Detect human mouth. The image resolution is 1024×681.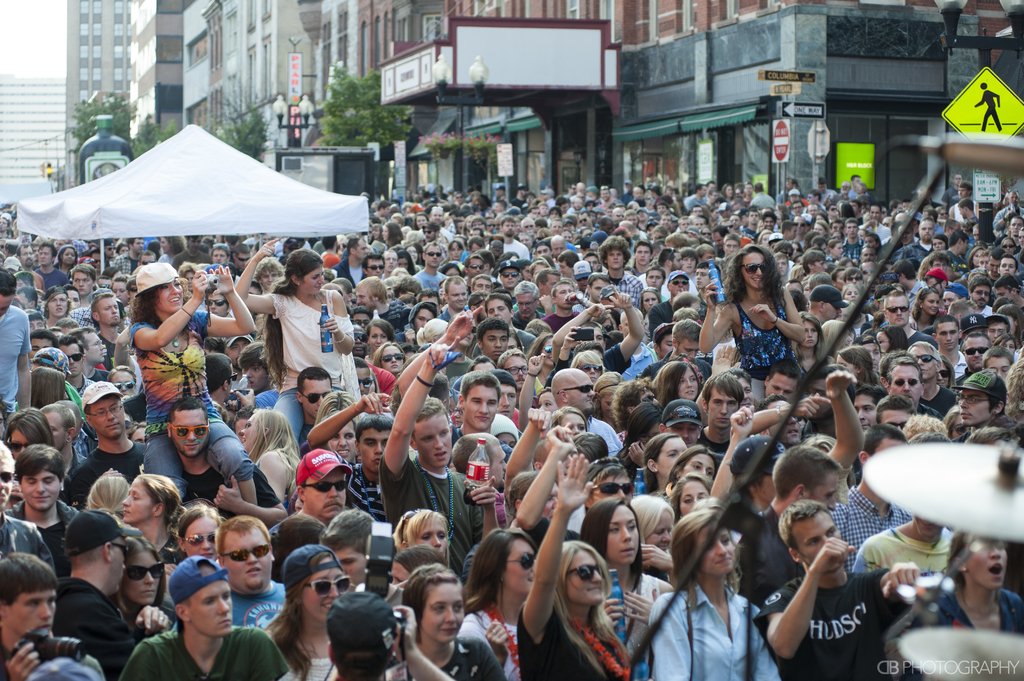
region(716, 413, 729, 424).
